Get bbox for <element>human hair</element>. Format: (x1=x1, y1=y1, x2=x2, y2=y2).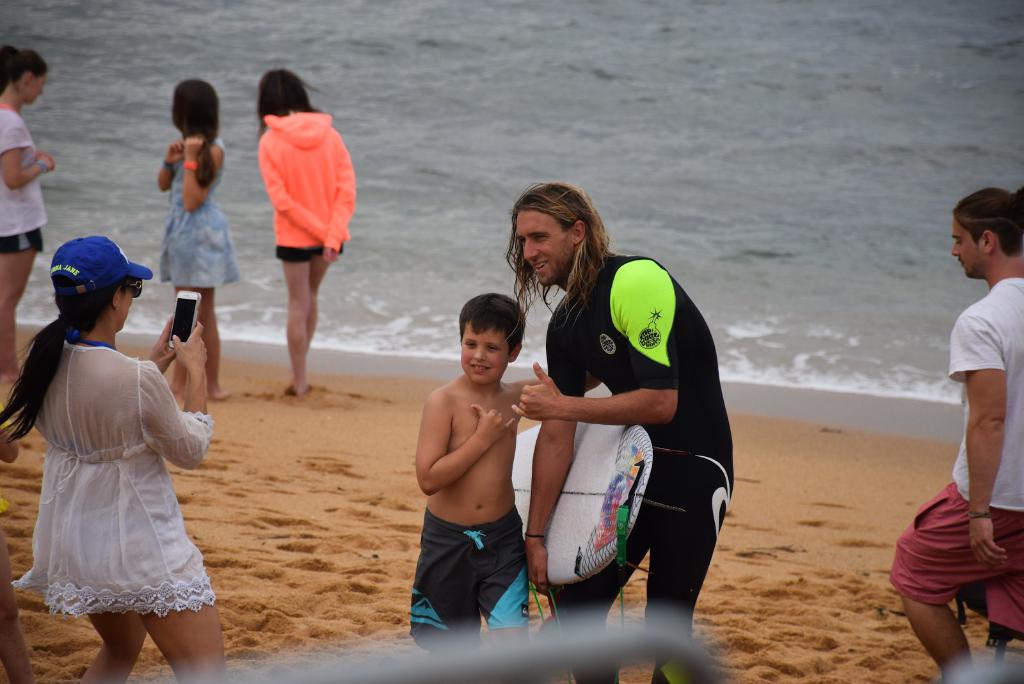
(x1=504, y1=173, x2=604, y2=298).
